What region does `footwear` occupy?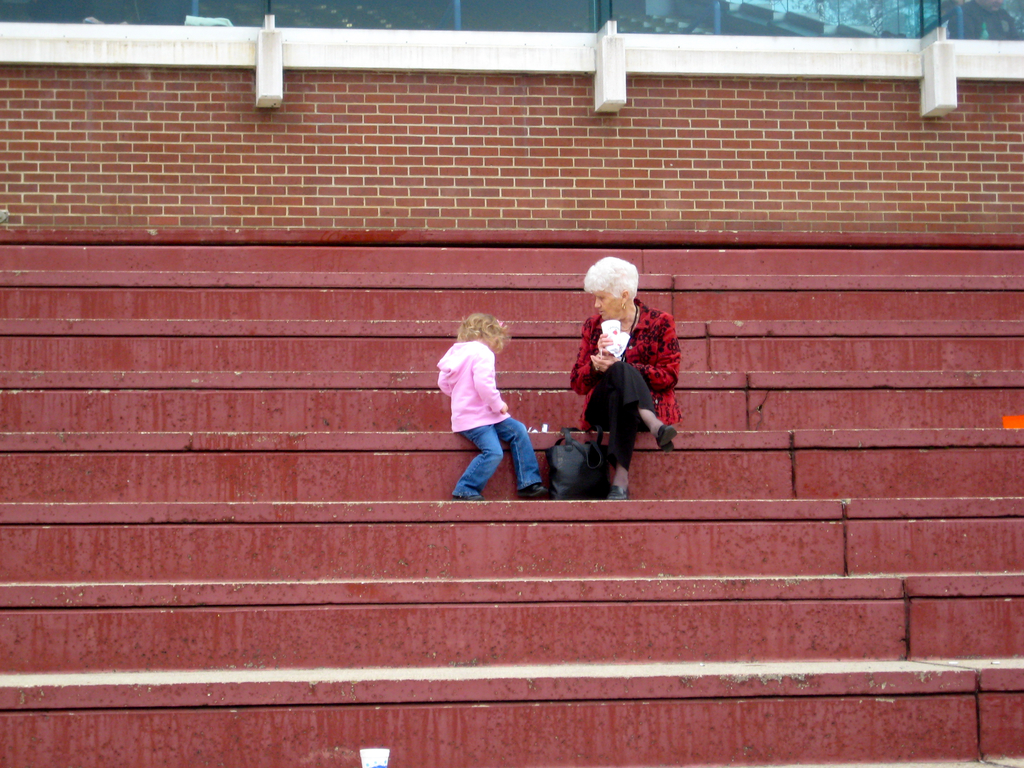
bbox=(447, 492, 489, 504).
